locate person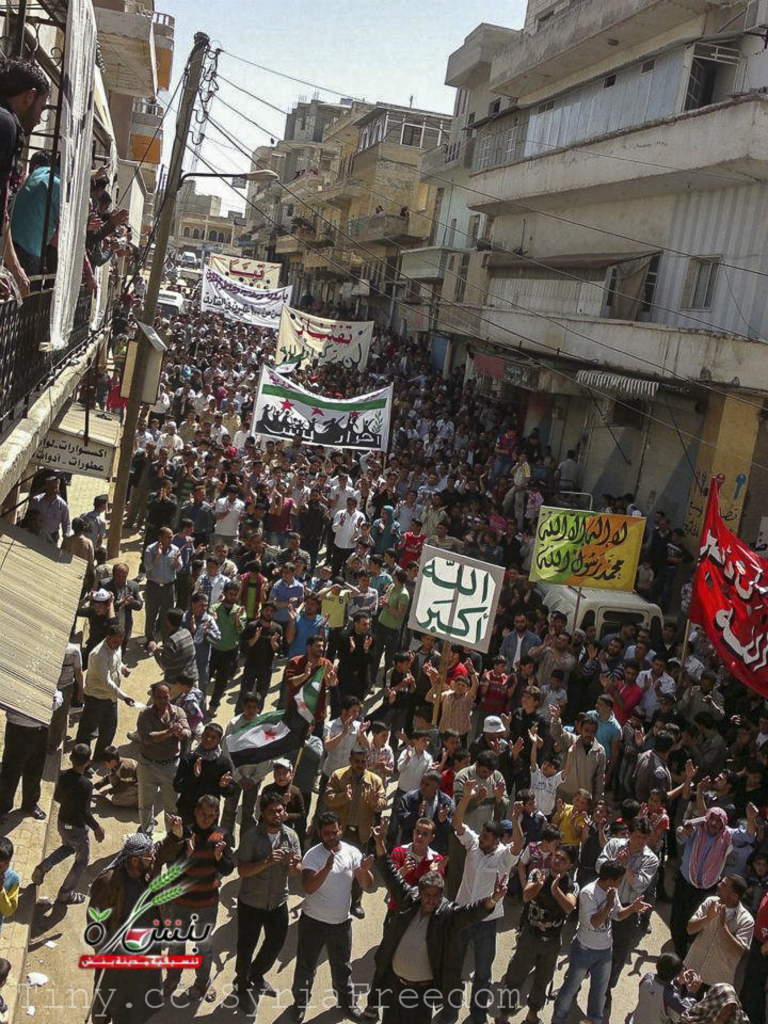
(75,627,135,750)
